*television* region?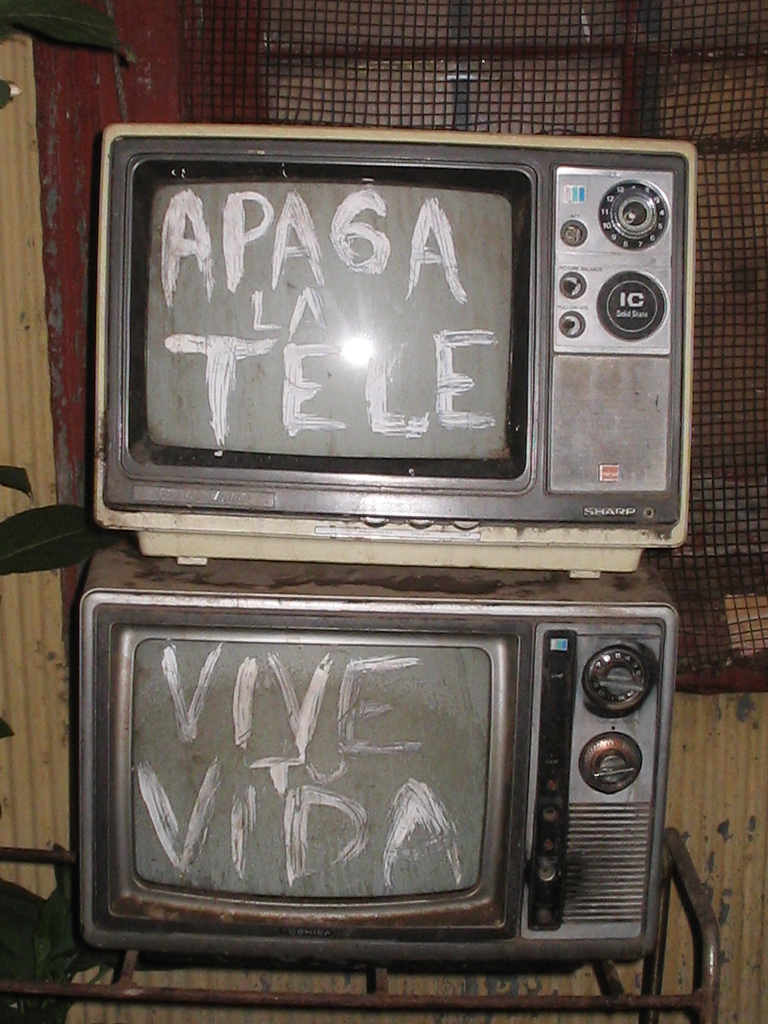
x1=82, y1=118, x2=695, y2=582
